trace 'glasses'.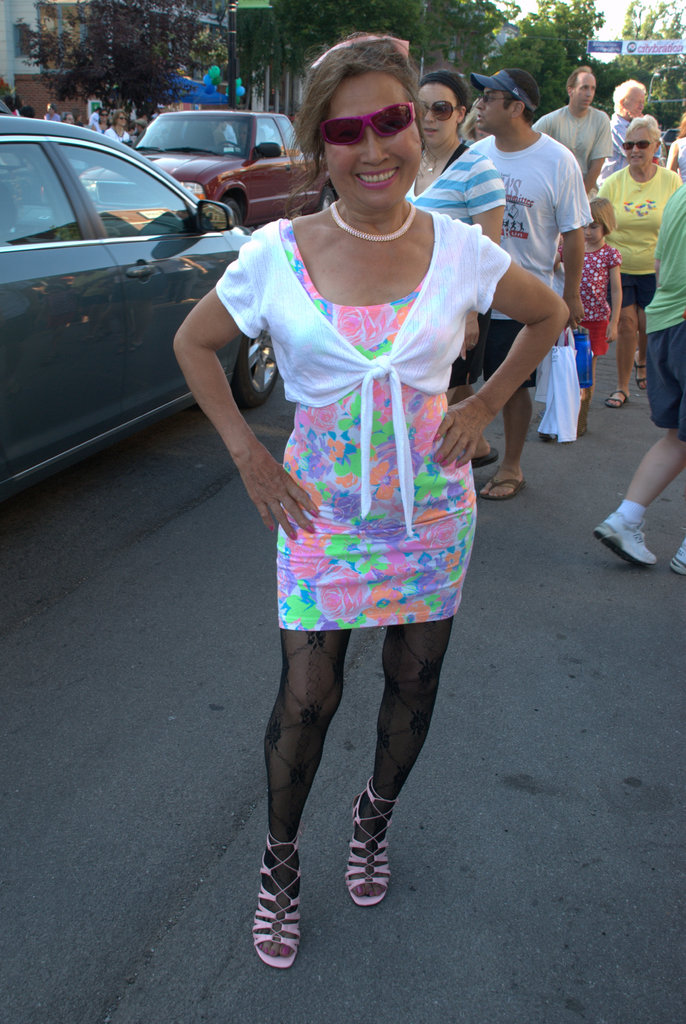
Traced to detection(418, 98, 461, 125).
